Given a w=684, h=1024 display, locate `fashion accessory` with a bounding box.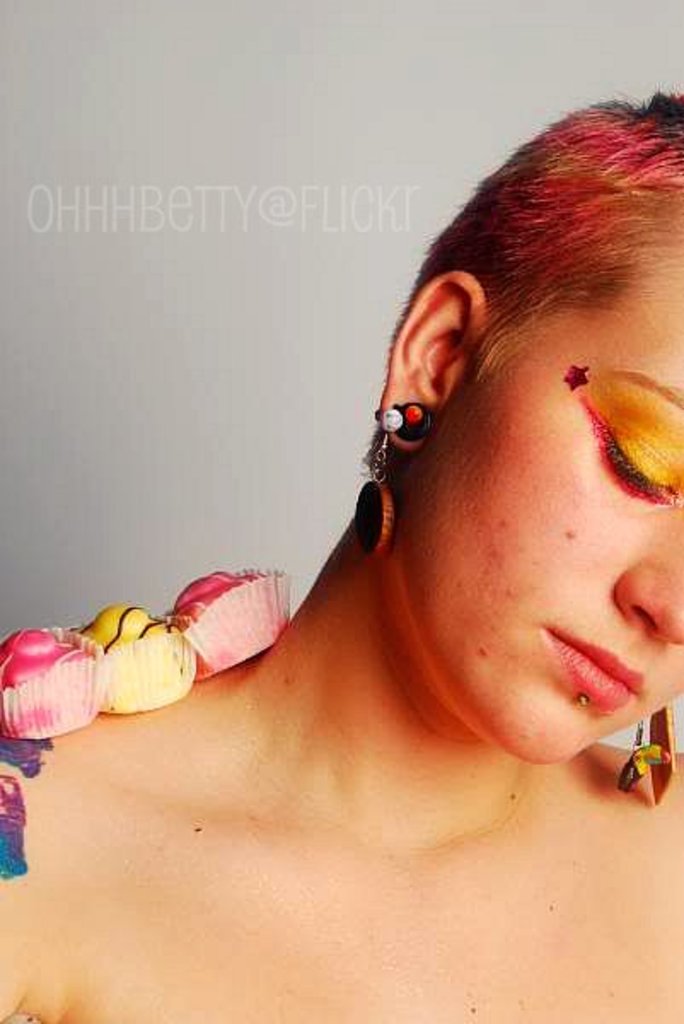
Located: 568,683,599,715.
